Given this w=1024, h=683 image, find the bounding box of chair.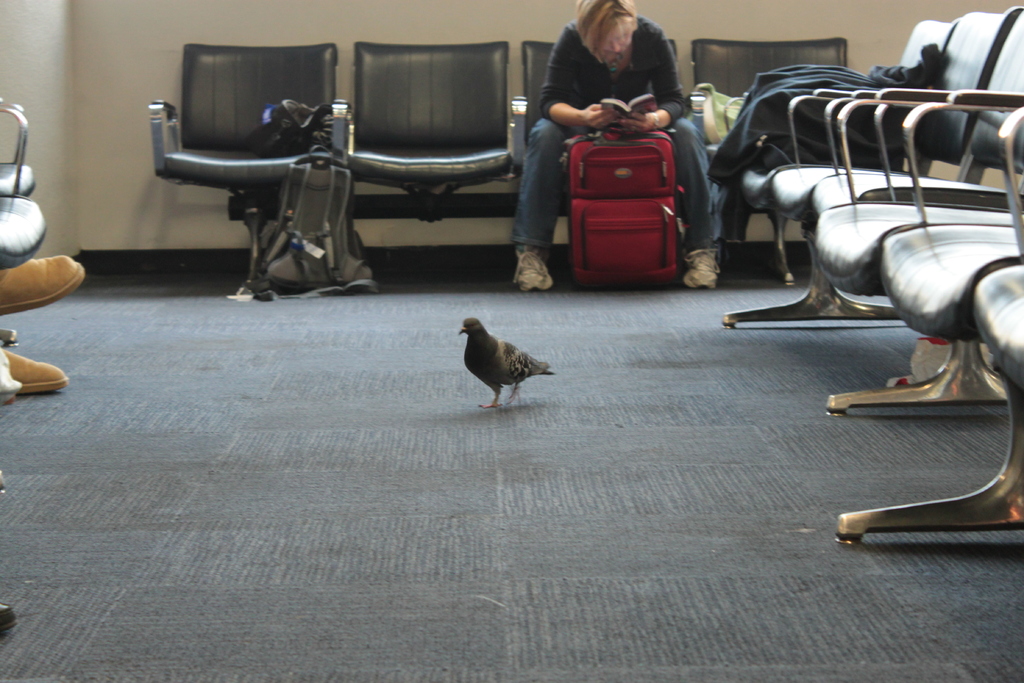
<box>813,89,1023,420</box>.
